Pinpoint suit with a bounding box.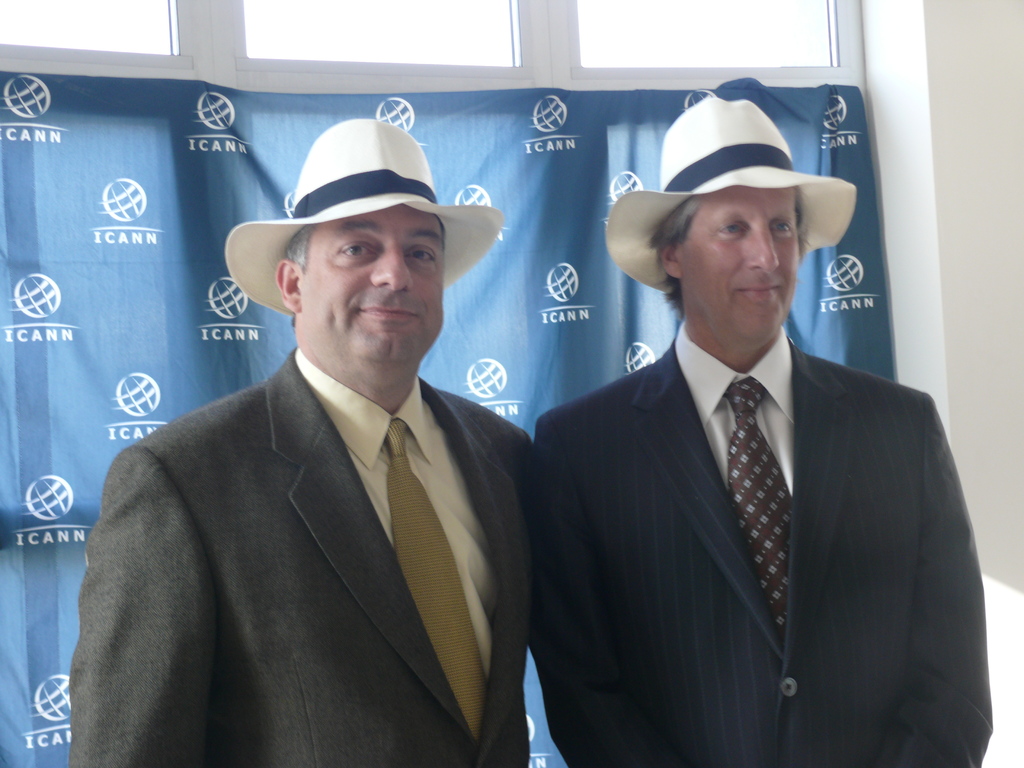
locate(515, 221, 982, 756).
